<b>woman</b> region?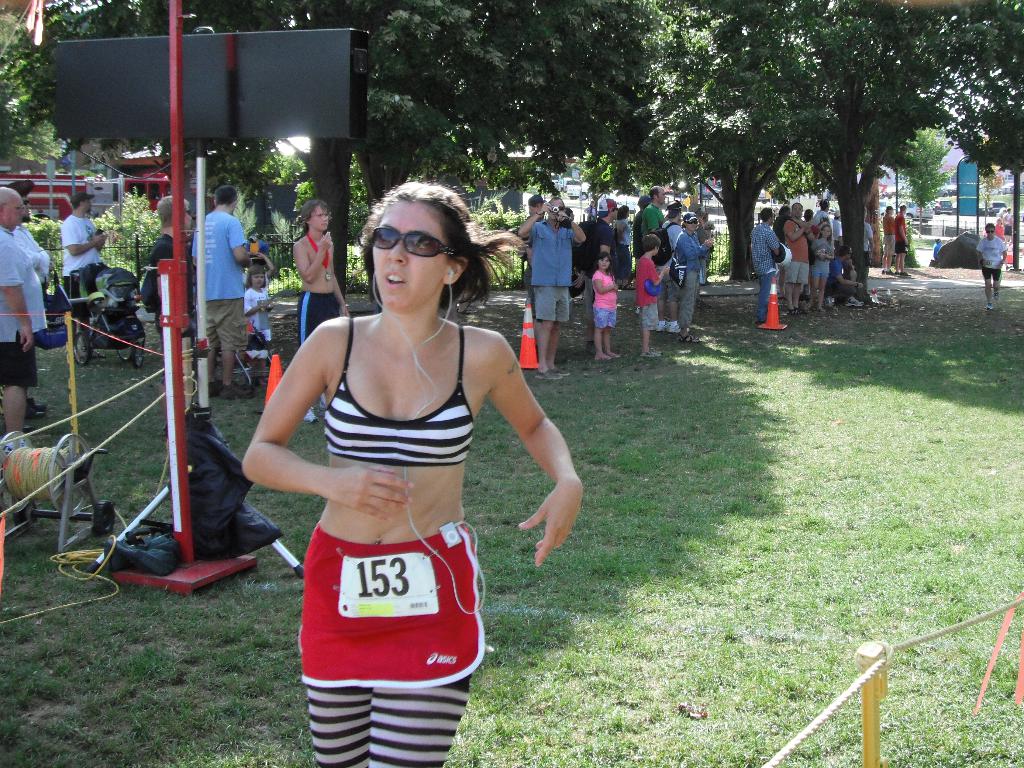
669, 211, 714, 340
